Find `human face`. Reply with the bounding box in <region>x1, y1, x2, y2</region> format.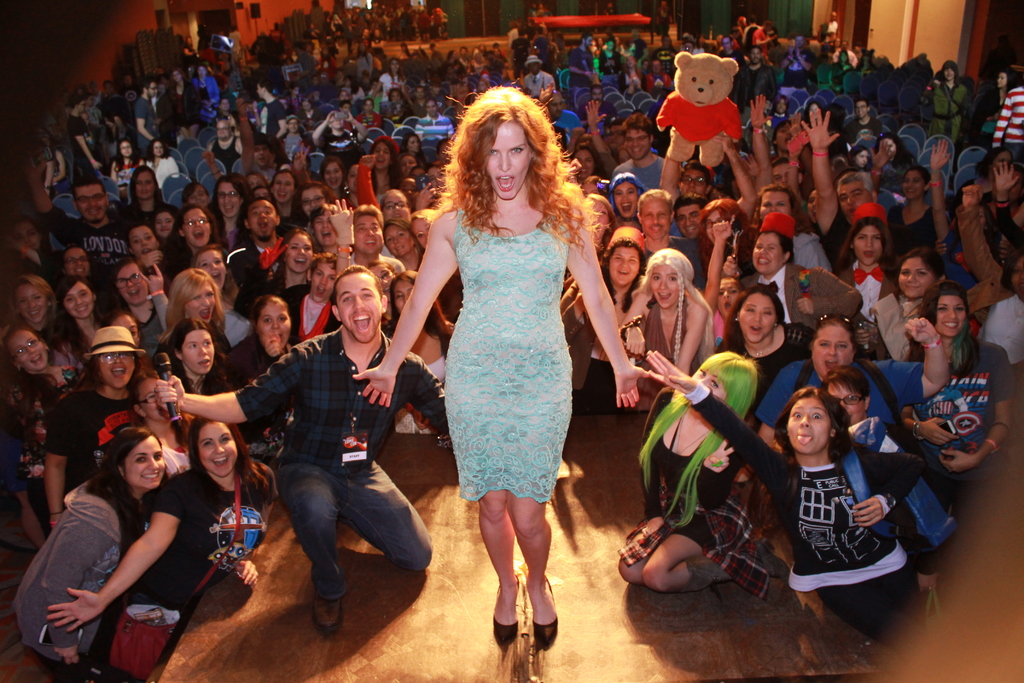
<region>607, 248, 636, 284</region>.
